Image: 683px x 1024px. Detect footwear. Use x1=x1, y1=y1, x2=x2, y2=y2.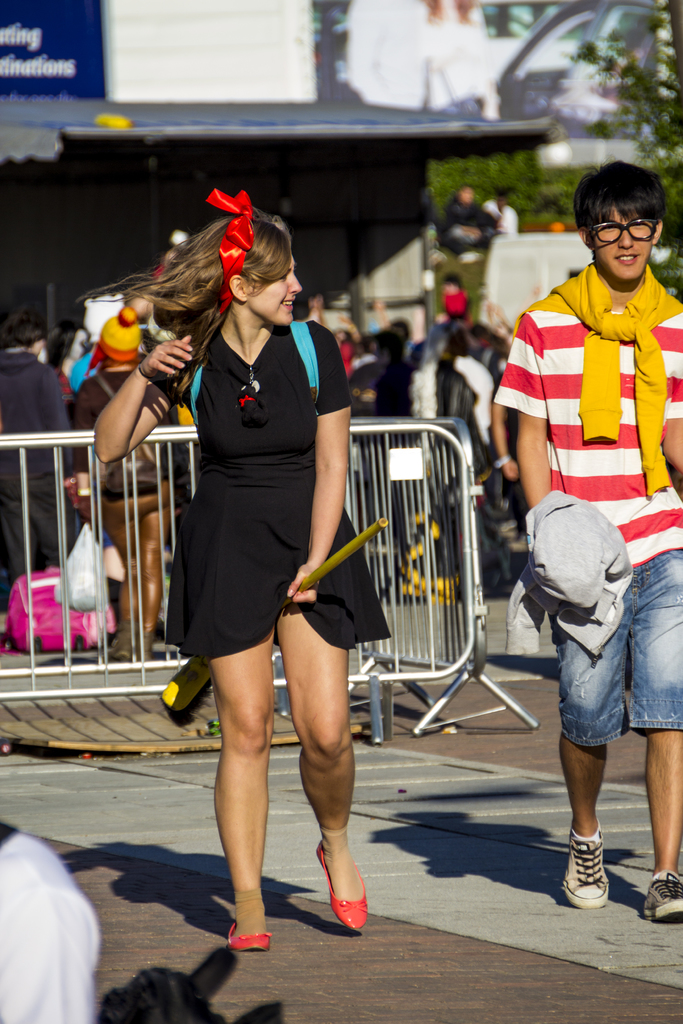
x1=639, y1=865, x2=682, y2=927.
